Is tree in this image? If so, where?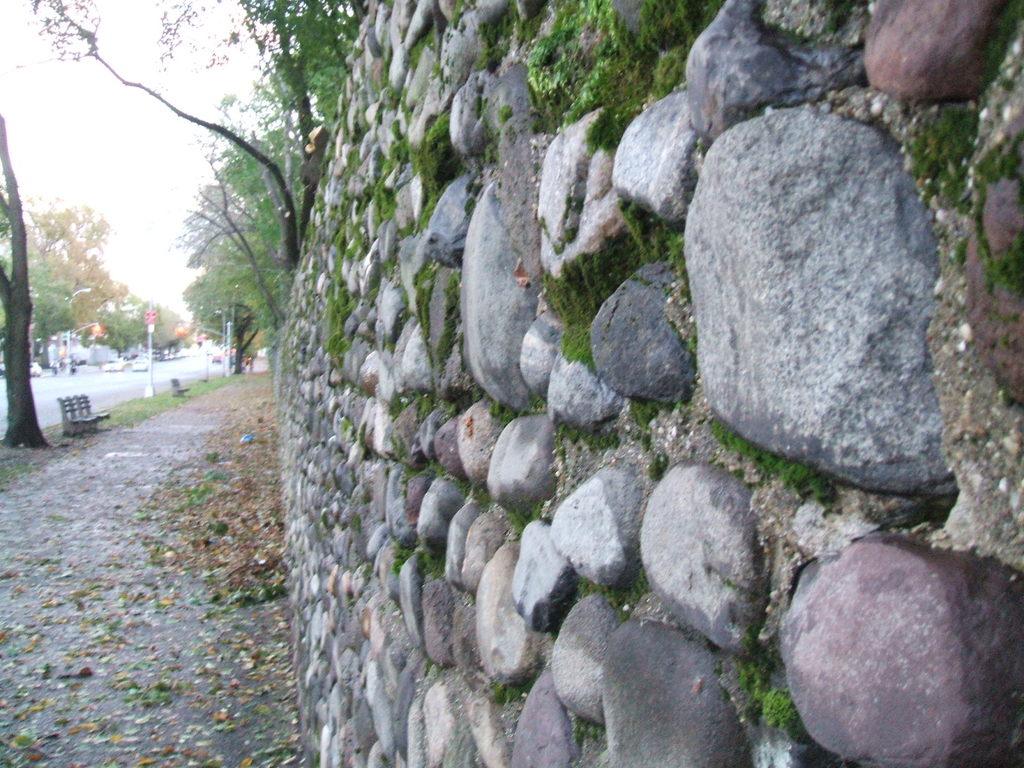
Yes, at pyautogui.locateOnScreen(190, 201, 277, 315).
